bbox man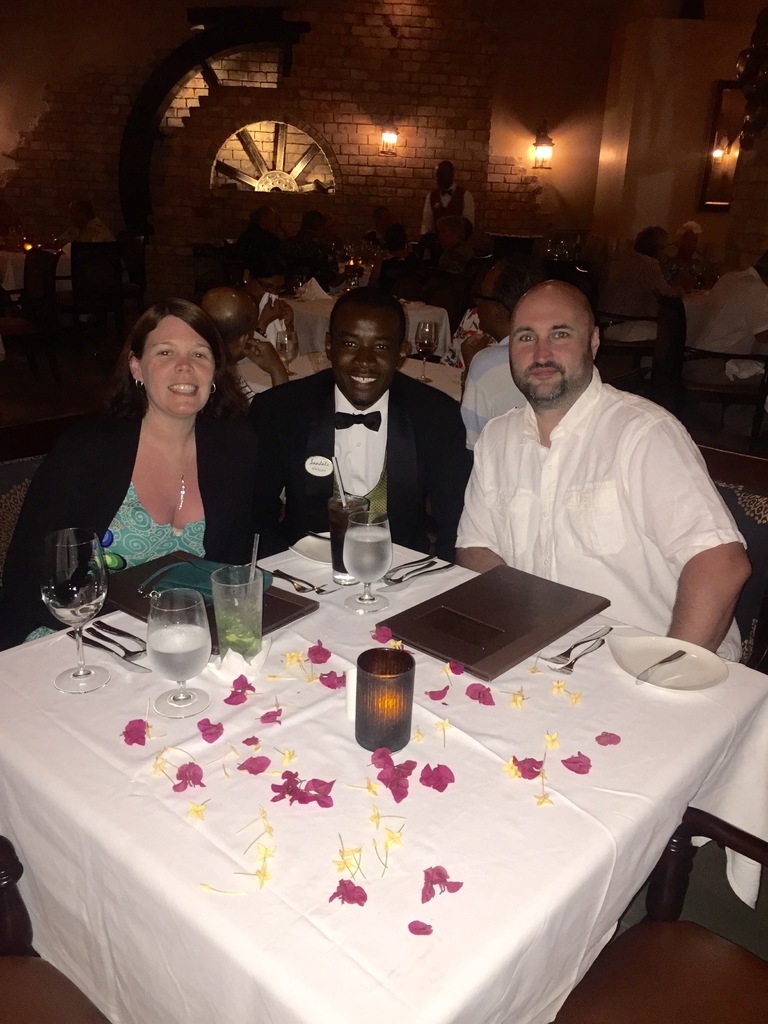
x1=419, y1=163, x2=481, y2=243
